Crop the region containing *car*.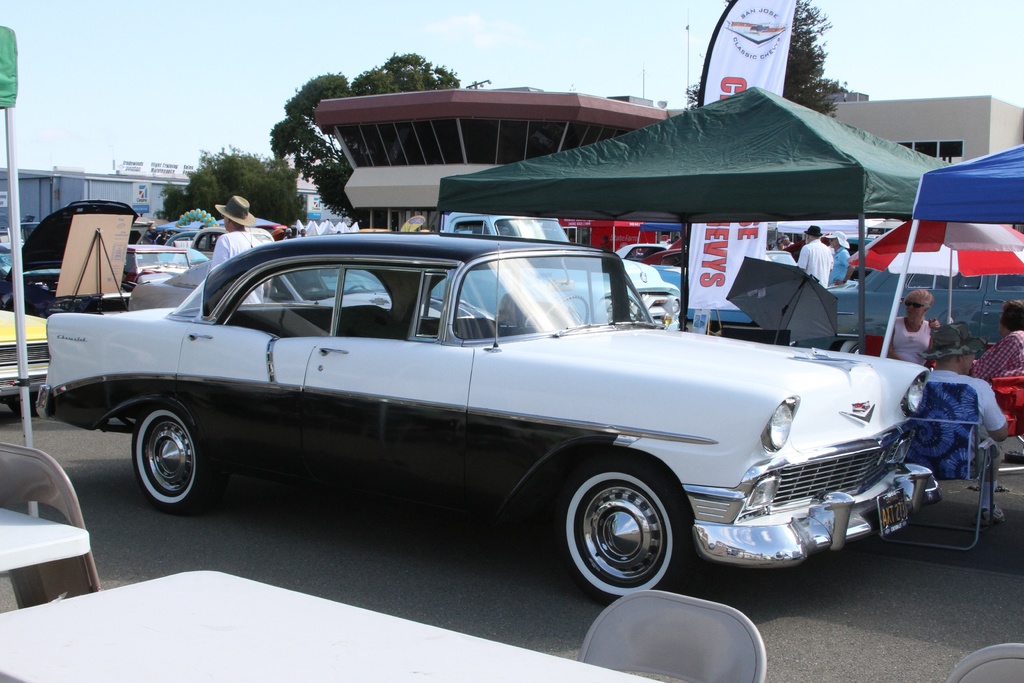
Crop region: <region>126, 238, 197, 289</region>.
